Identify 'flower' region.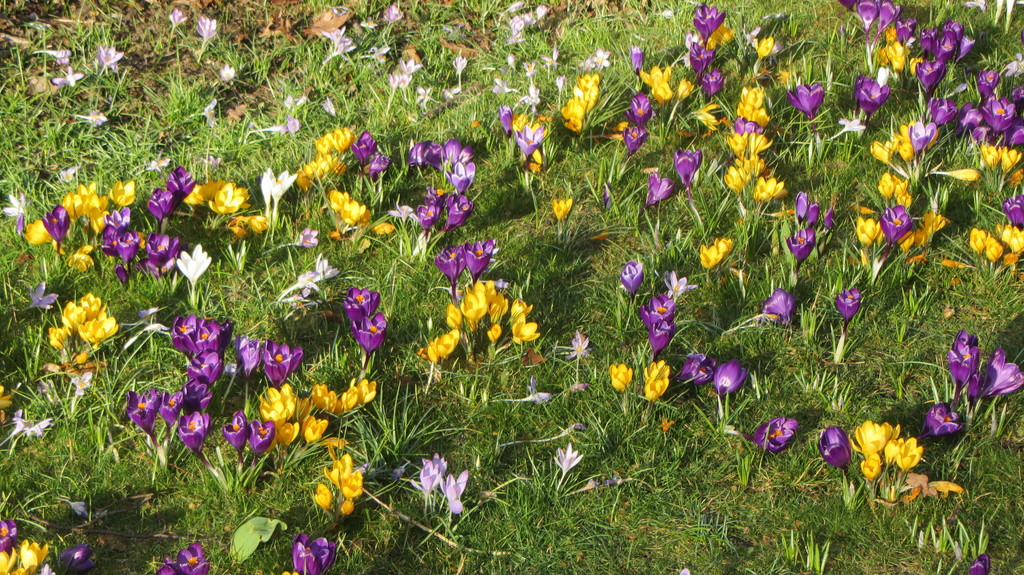
Region: (550, 442, 586, 475).
